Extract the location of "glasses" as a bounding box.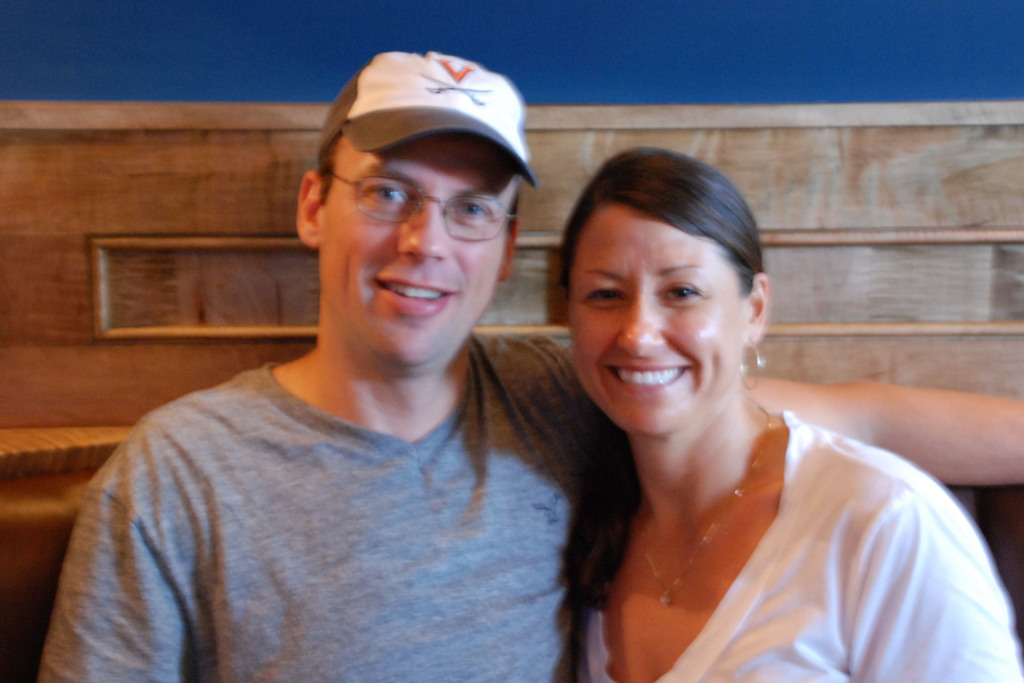
box=[357, 174, 498, 235].
